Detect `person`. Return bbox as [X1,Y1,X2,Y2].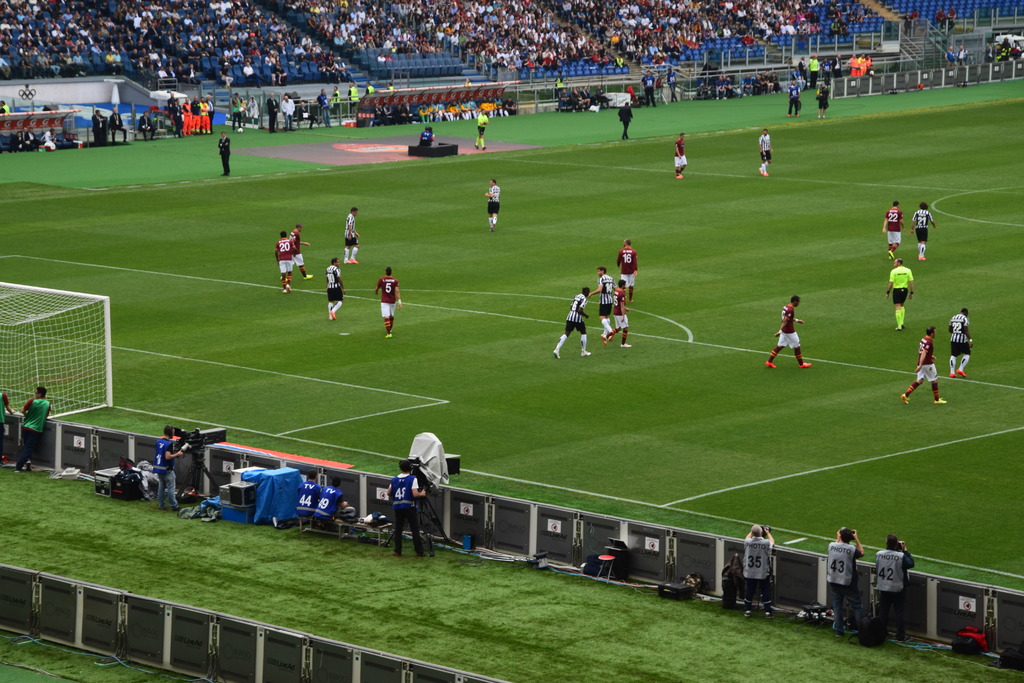
[342,204,362,268].
